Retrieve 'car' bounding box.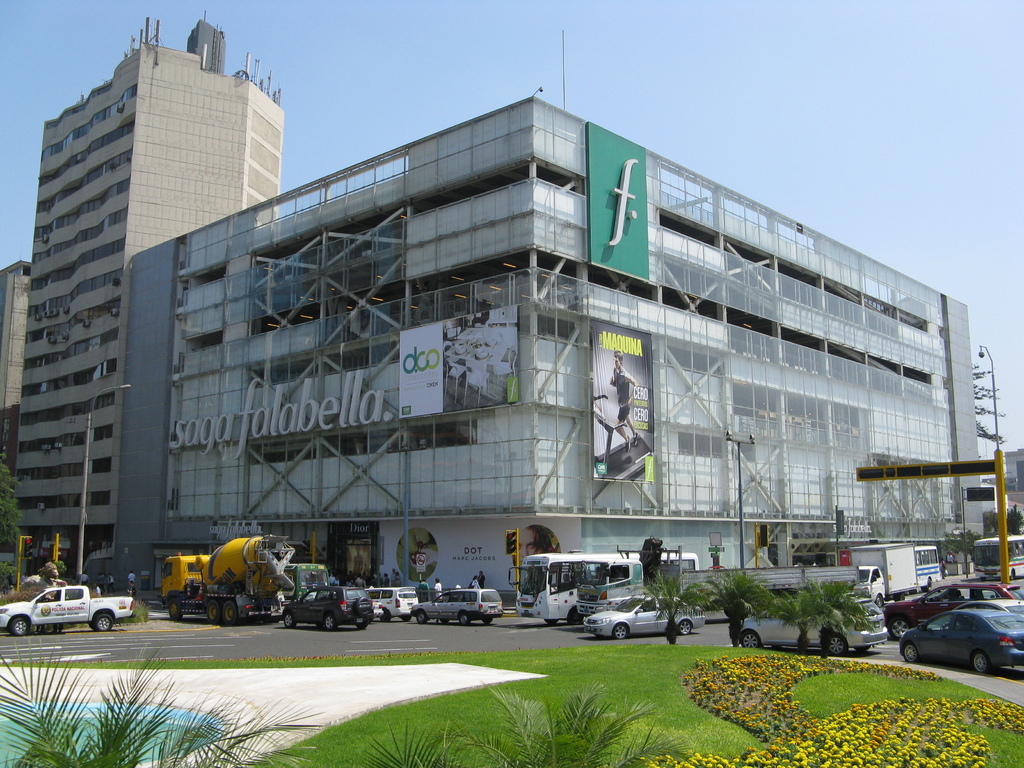
Bounding box: (285,586,375,627).
